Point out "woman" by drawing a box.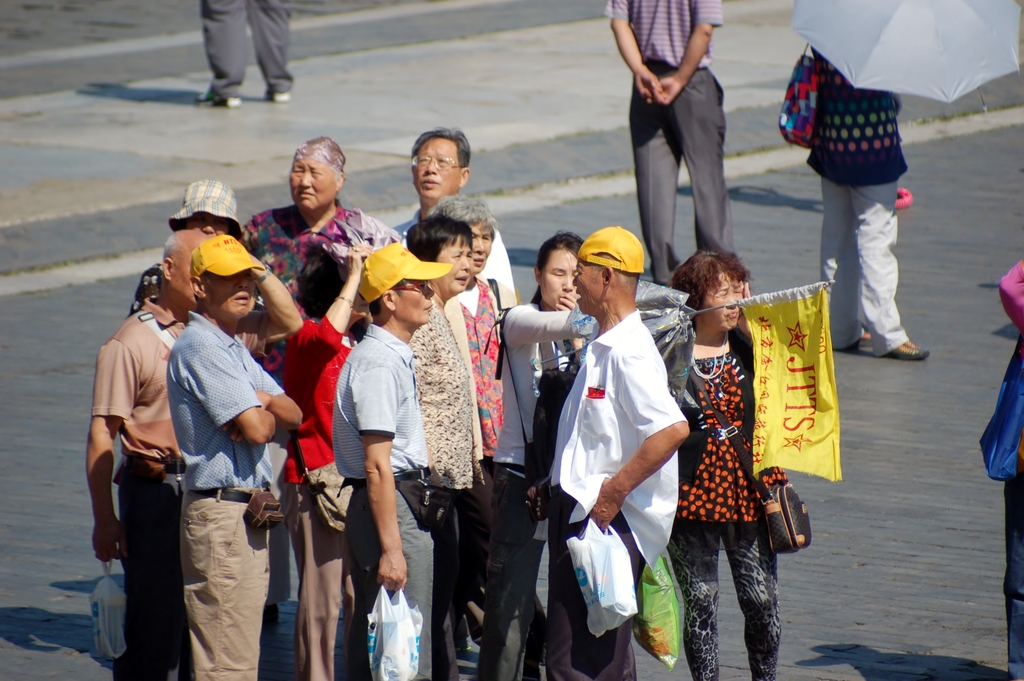
x1=653, y1=214, x2=802, y2=659.
